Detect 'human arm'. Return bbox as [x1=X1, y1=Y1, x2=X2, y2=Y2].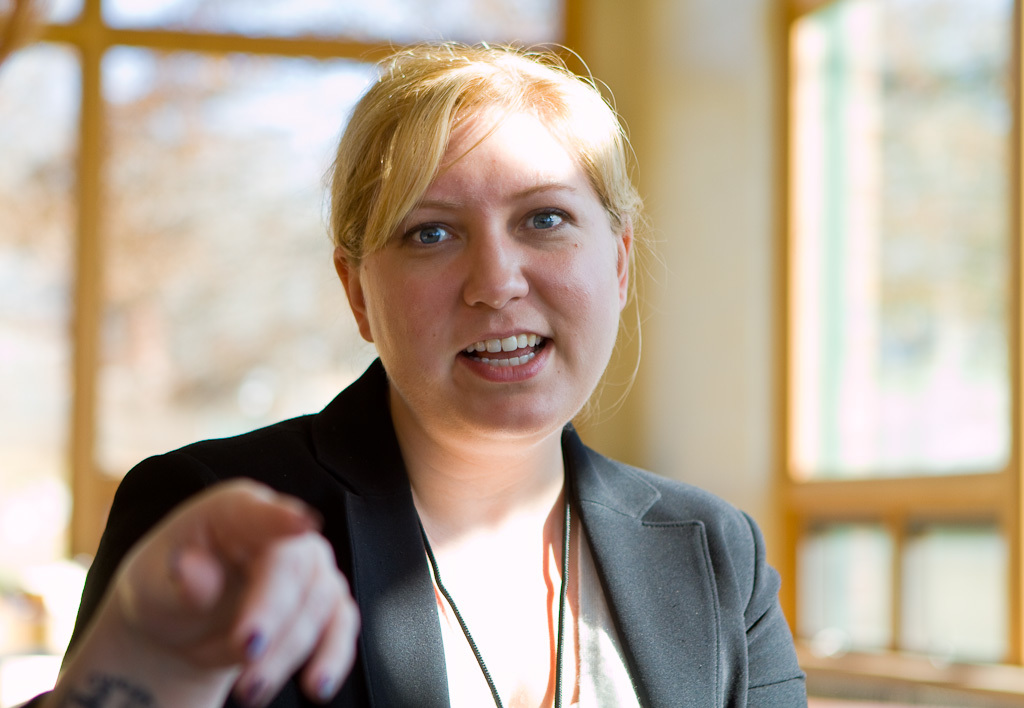
[x1=45, y1=474, x2=364, y2=707].
